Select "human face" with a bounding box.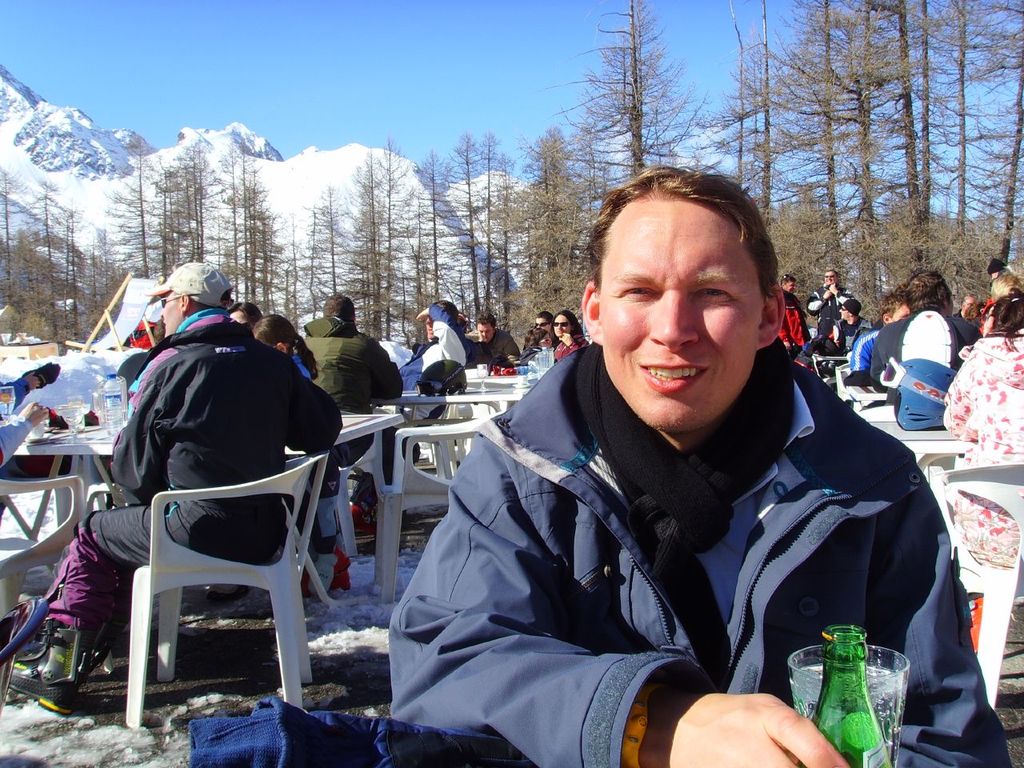
(824, 270, 840, 286).
